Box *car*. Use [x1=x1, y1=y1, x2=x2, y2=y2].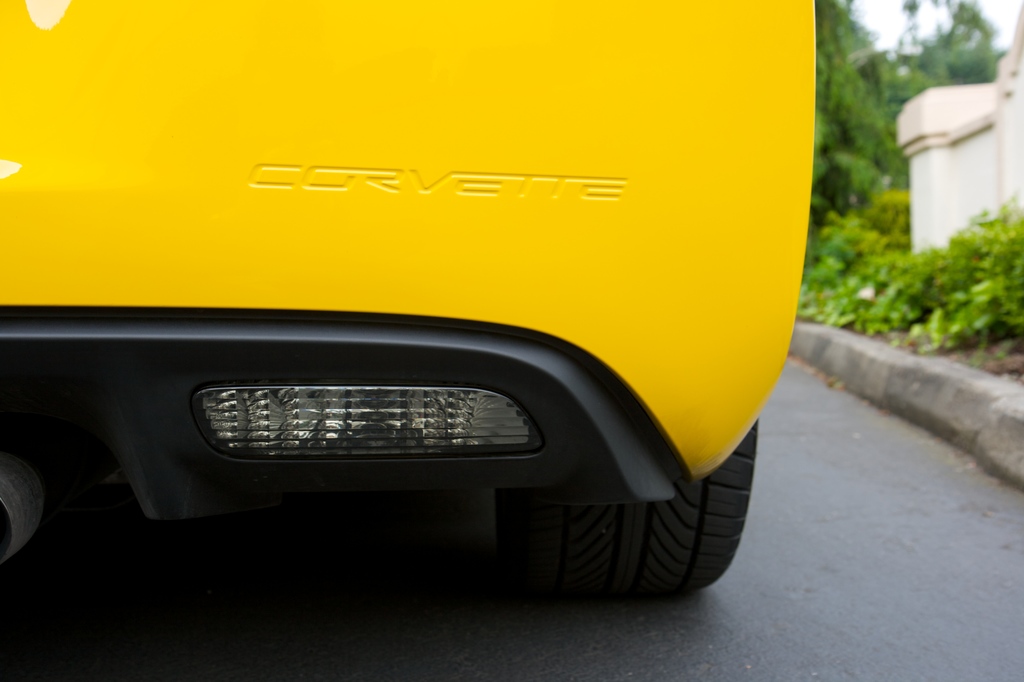
[x1=0, y1=53, x2=841, y2=626].
